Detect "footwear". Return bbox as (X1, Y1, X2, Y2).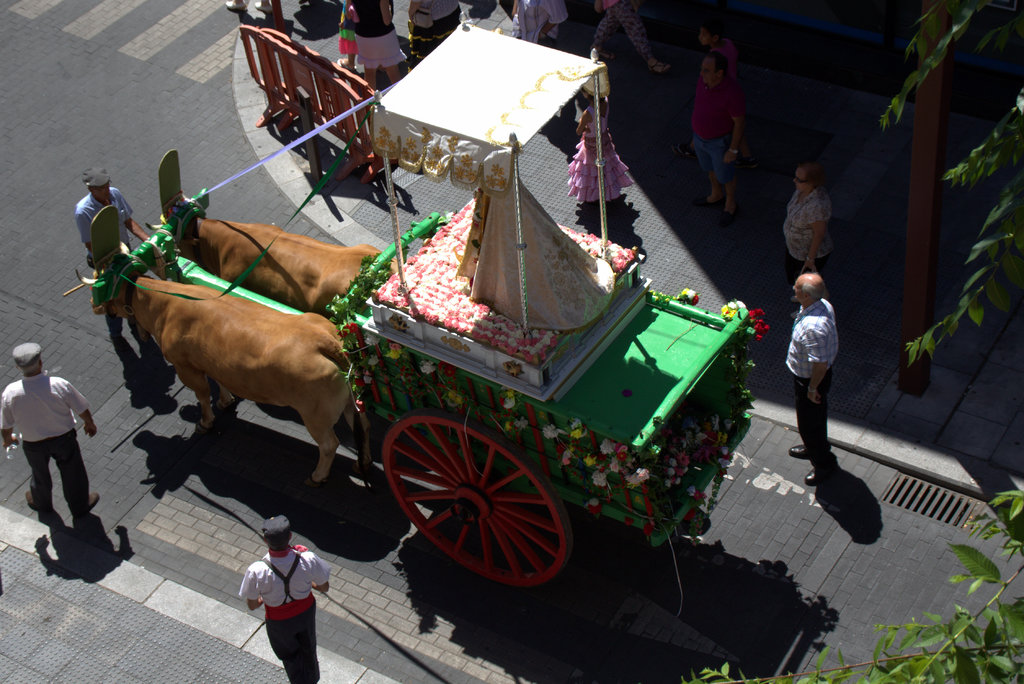
(89, 494, 99, 511).
